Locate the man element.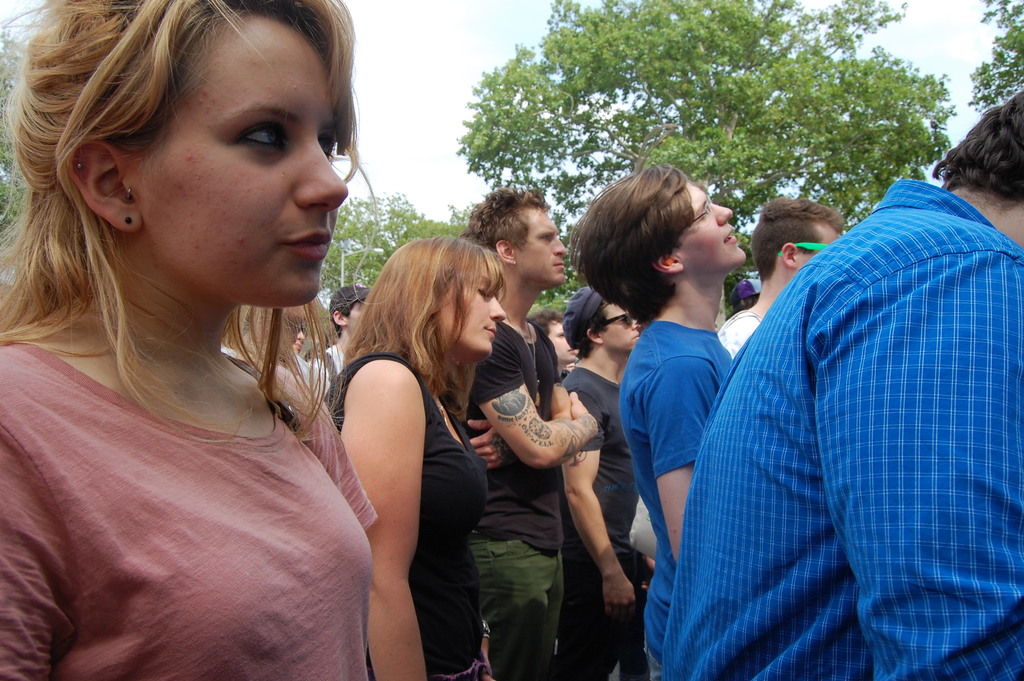
Element bbox: crop(454, 179, 578, 680).
